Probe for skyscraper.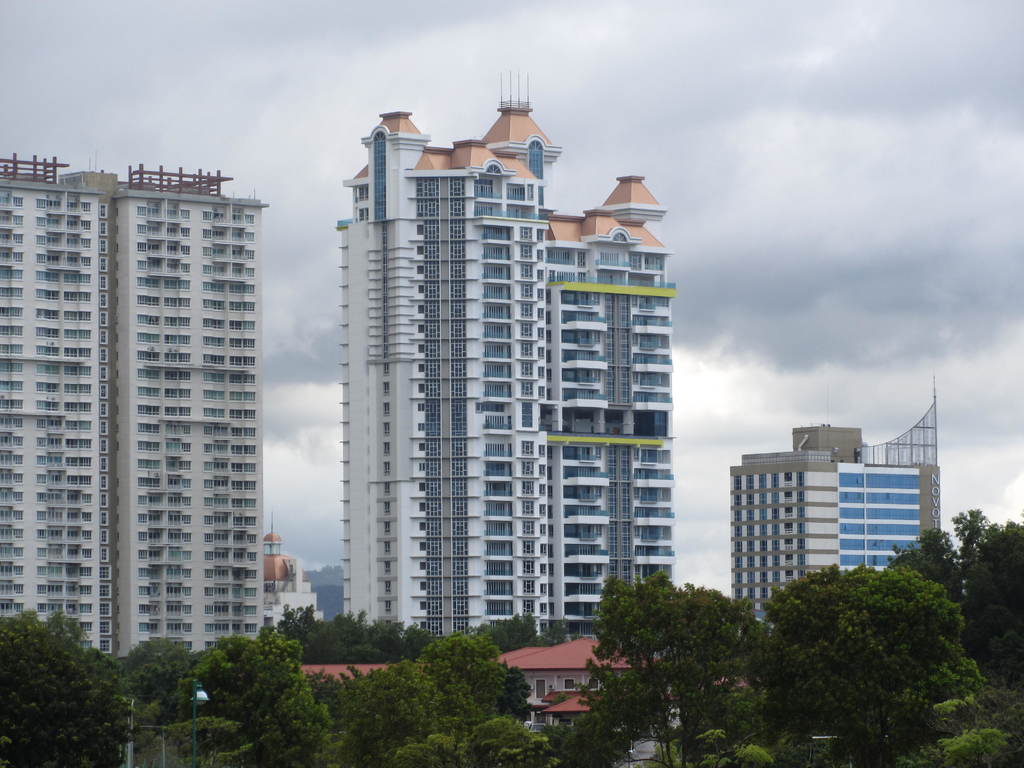
Probe result: [left=13, top=143, right=297, bottom=712].
